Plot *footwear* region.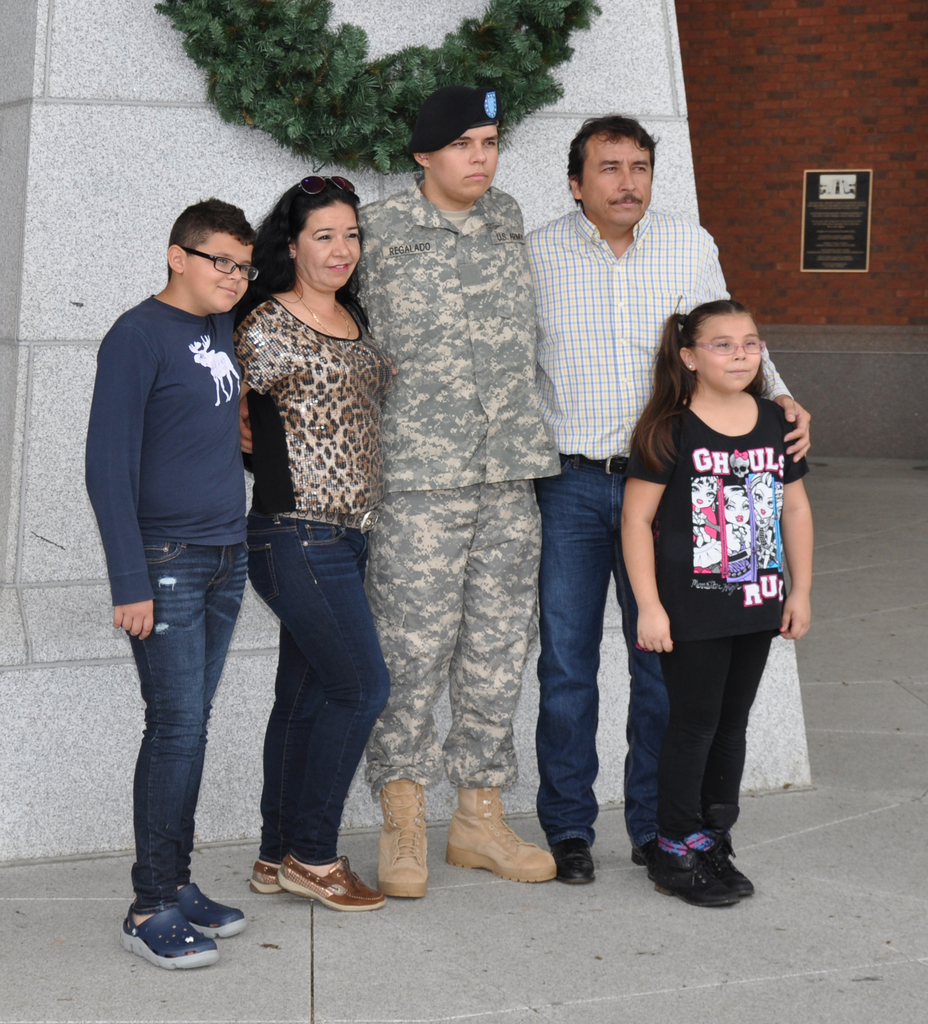
Plotted at 444 787 556 883.
